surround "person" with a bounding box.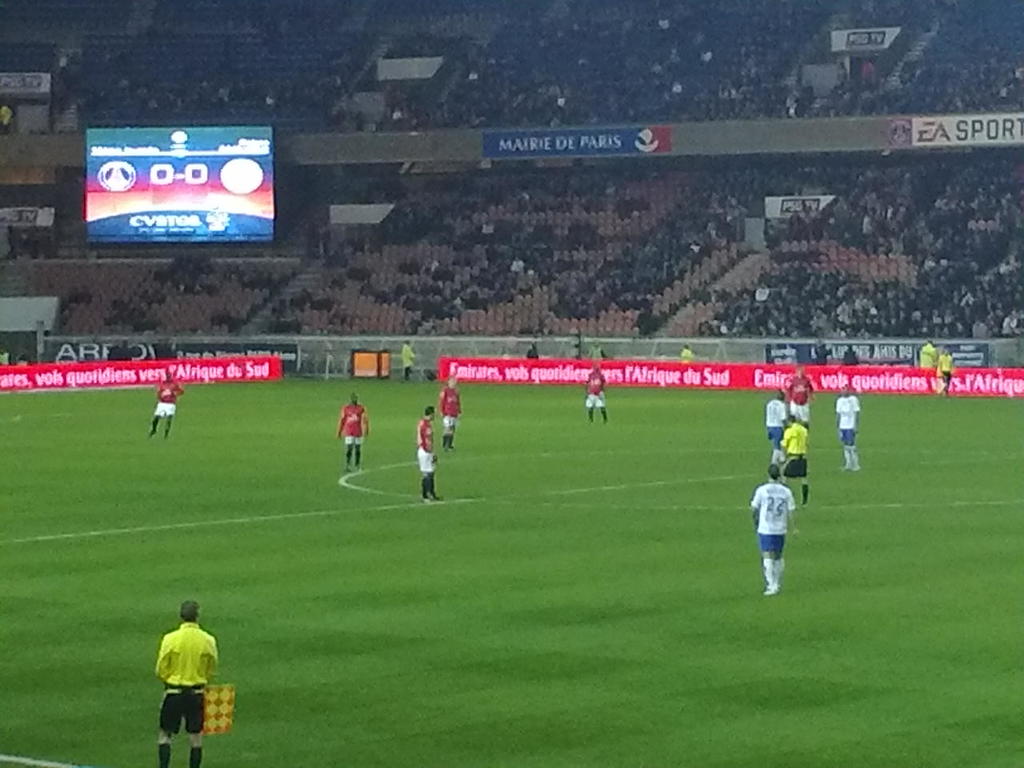
[585, 360, 605, 422].
